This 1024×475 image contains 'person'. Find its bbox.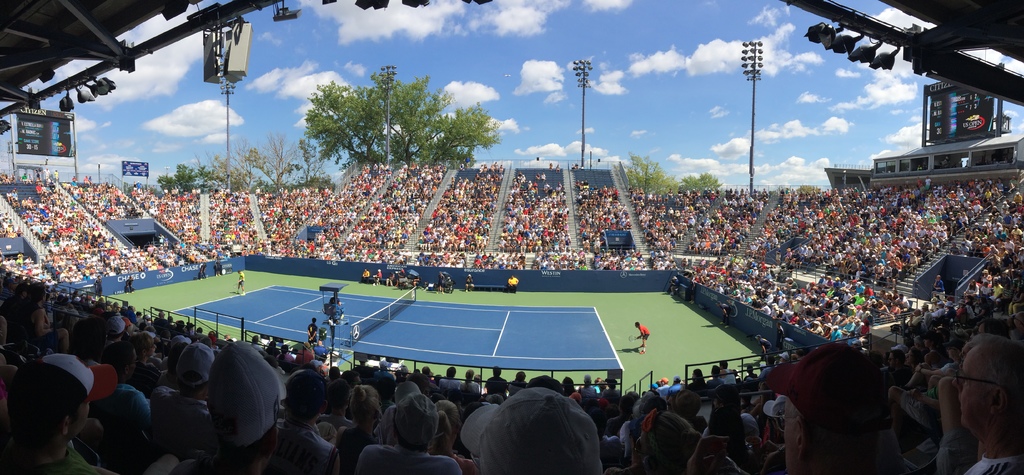
359, 268, 369, 284.
